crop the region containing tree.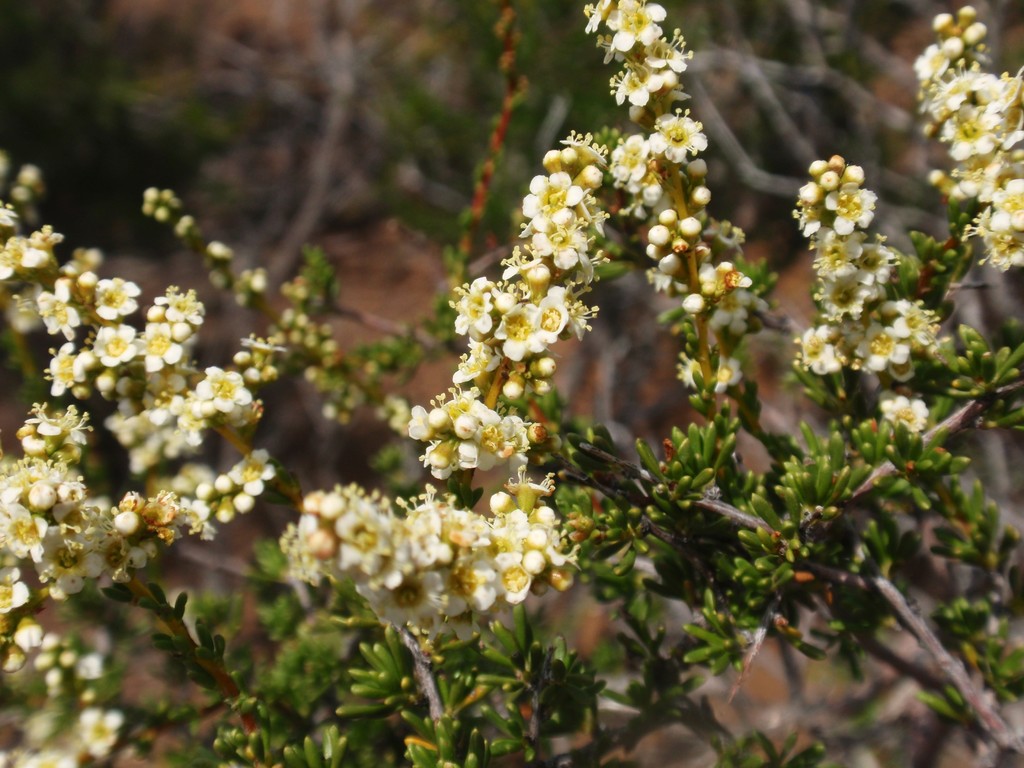
Crop region: l=0, t=0, r=1023, b=767.
